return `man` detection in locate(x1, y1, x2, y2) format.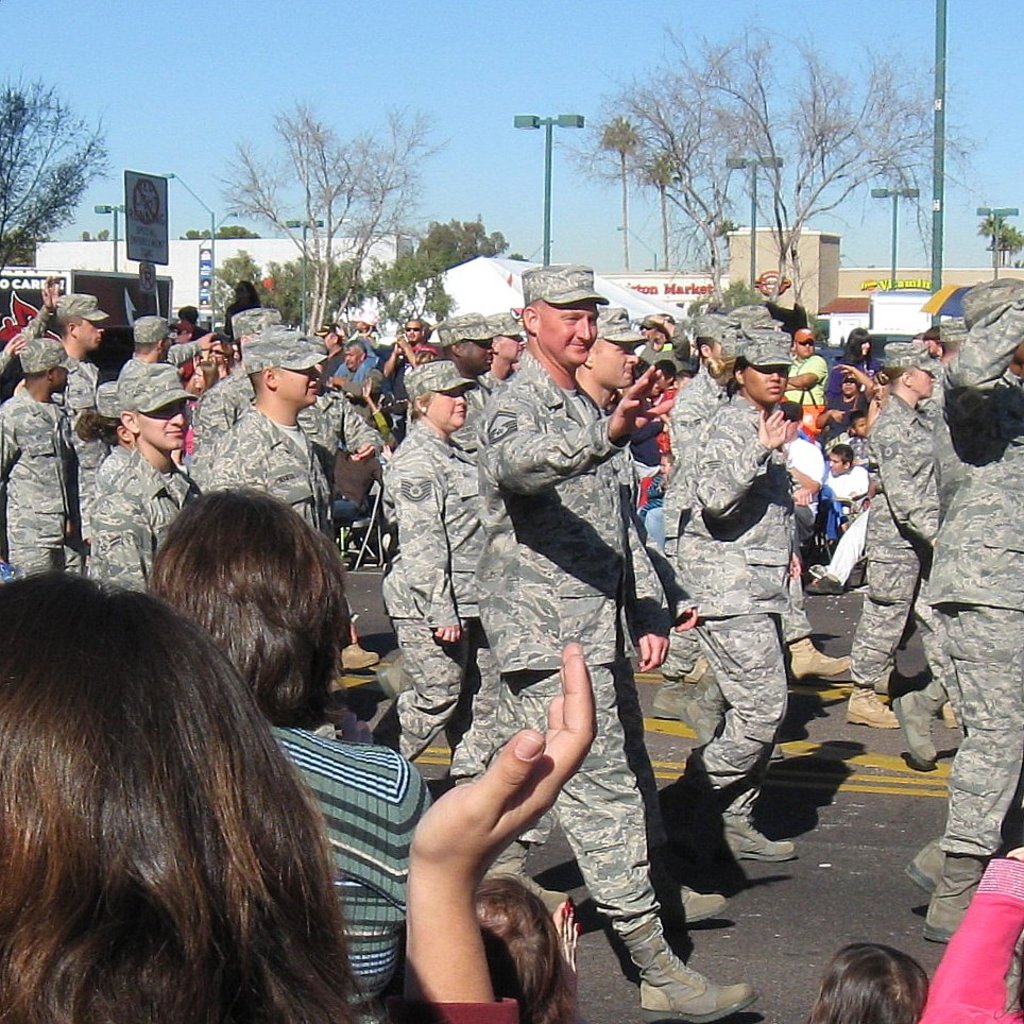
locate(172, 294, 286, 444).
